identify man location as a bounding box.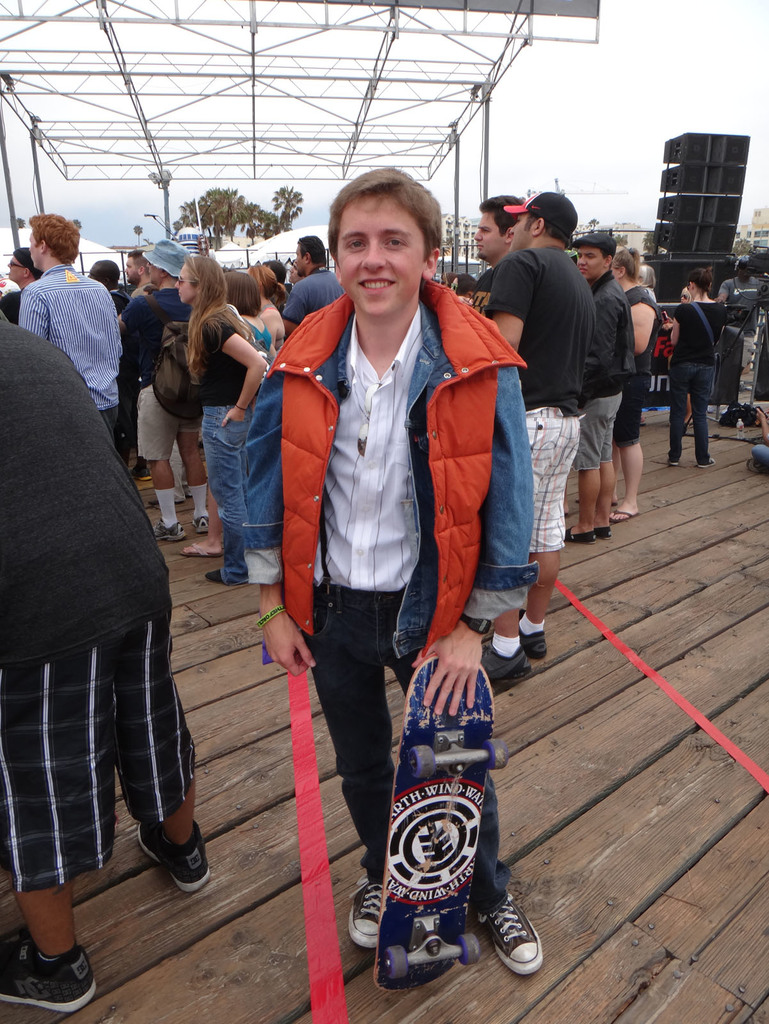
279:230:348:323.
